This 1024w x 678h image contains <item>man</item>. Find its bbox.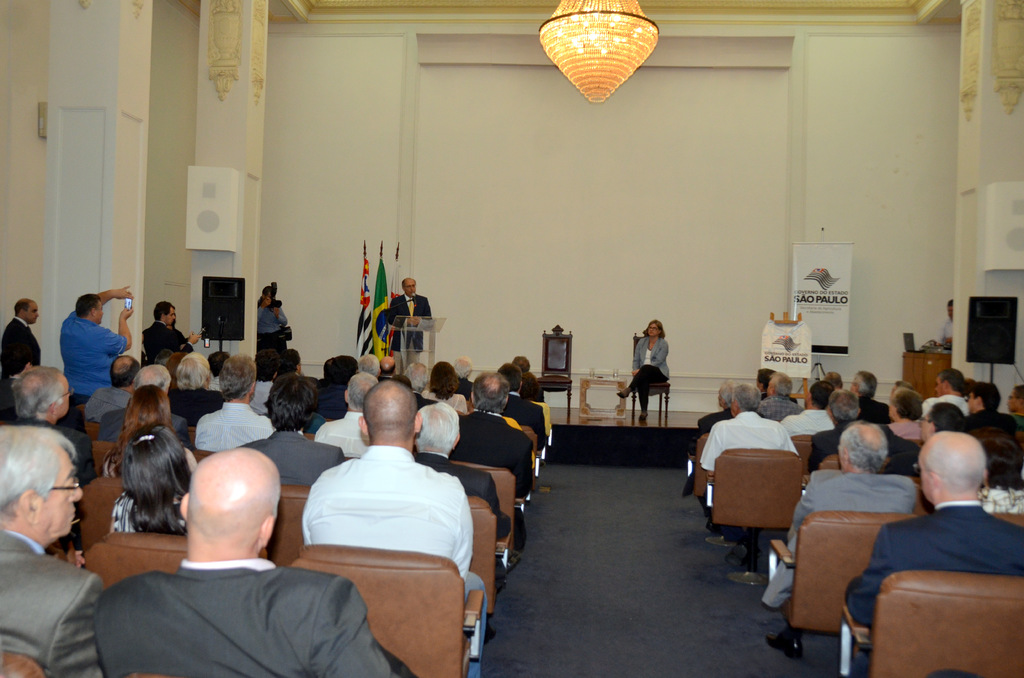
278,348,305,379.
